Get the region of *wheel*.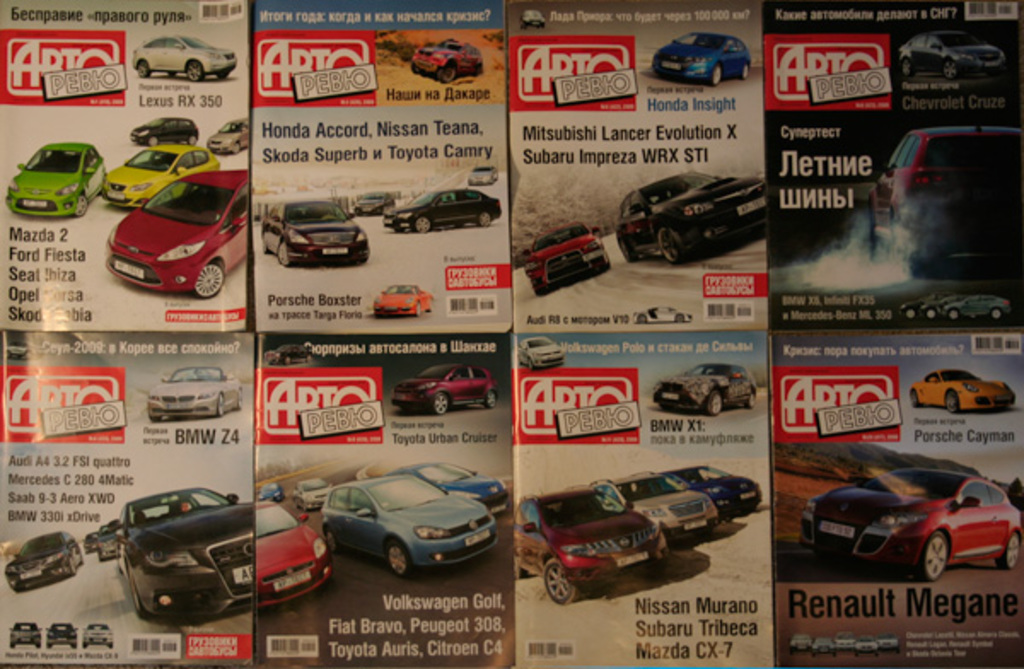
432/396/451/418.
